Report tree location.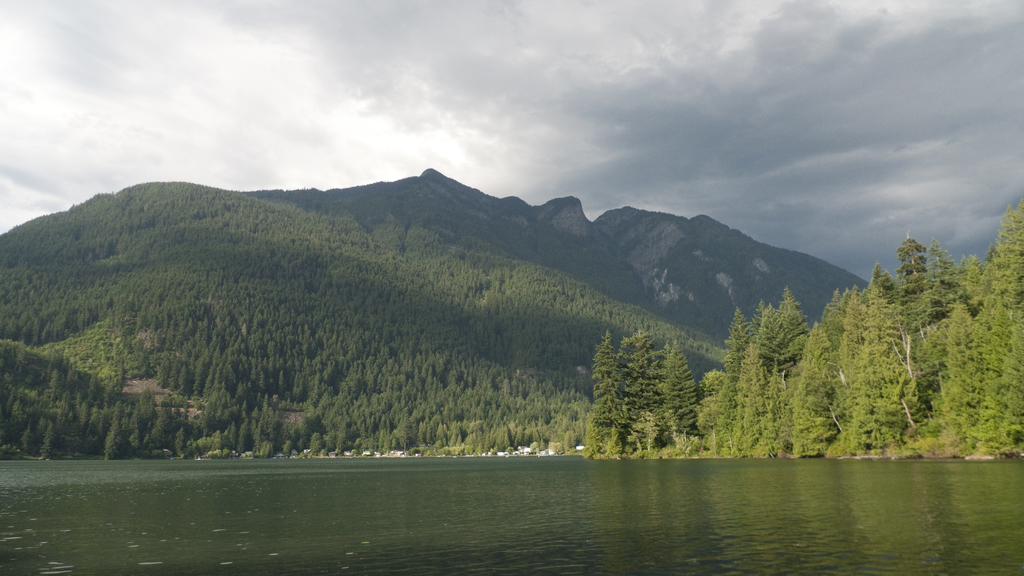
Report: <bbox>712, 306, 765, 451</bbox>.
